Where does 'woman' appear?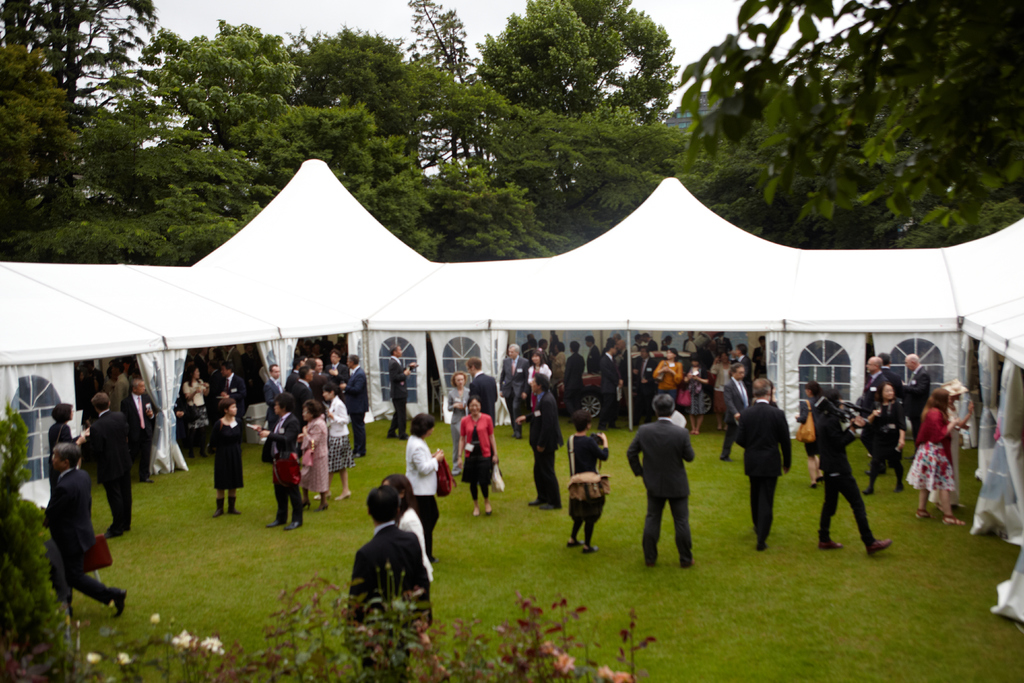
Appears at [531,352,557,407].
